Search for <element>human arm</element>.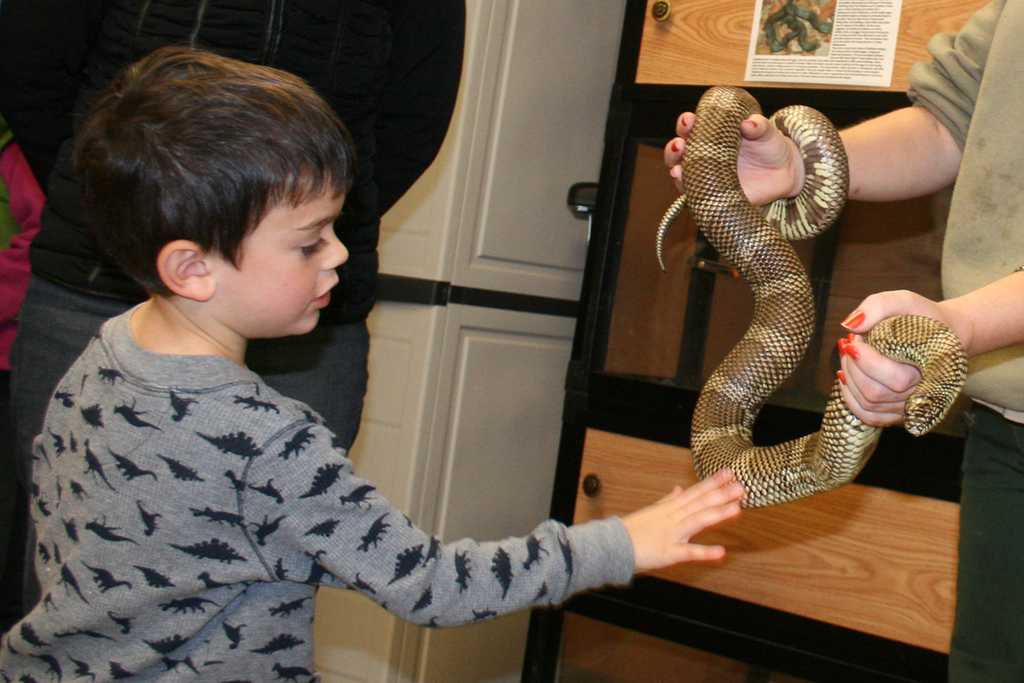
Found at [190,408,730,657].
